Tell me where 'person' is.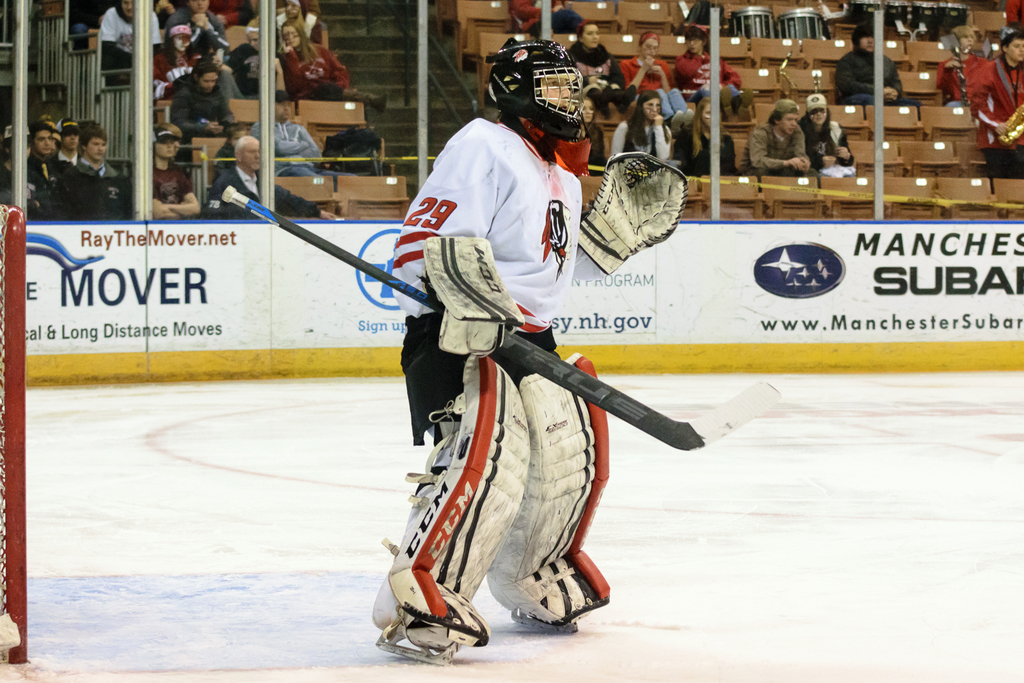
'person' is at Rect(968, 40, 1023, 189).
